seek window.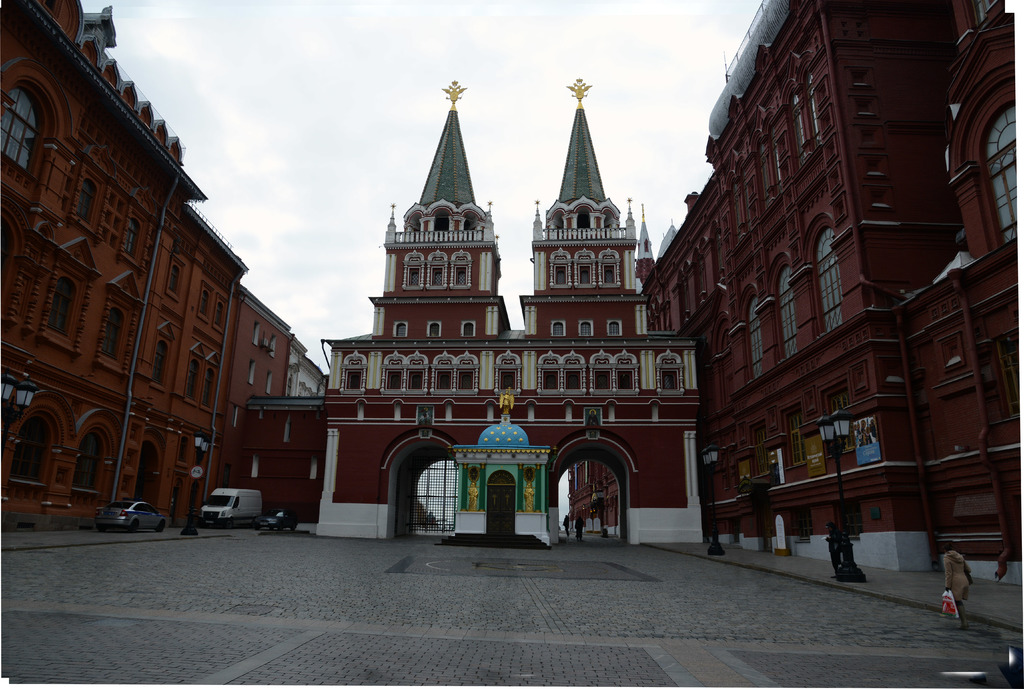
(774, 266, 796, 363).
